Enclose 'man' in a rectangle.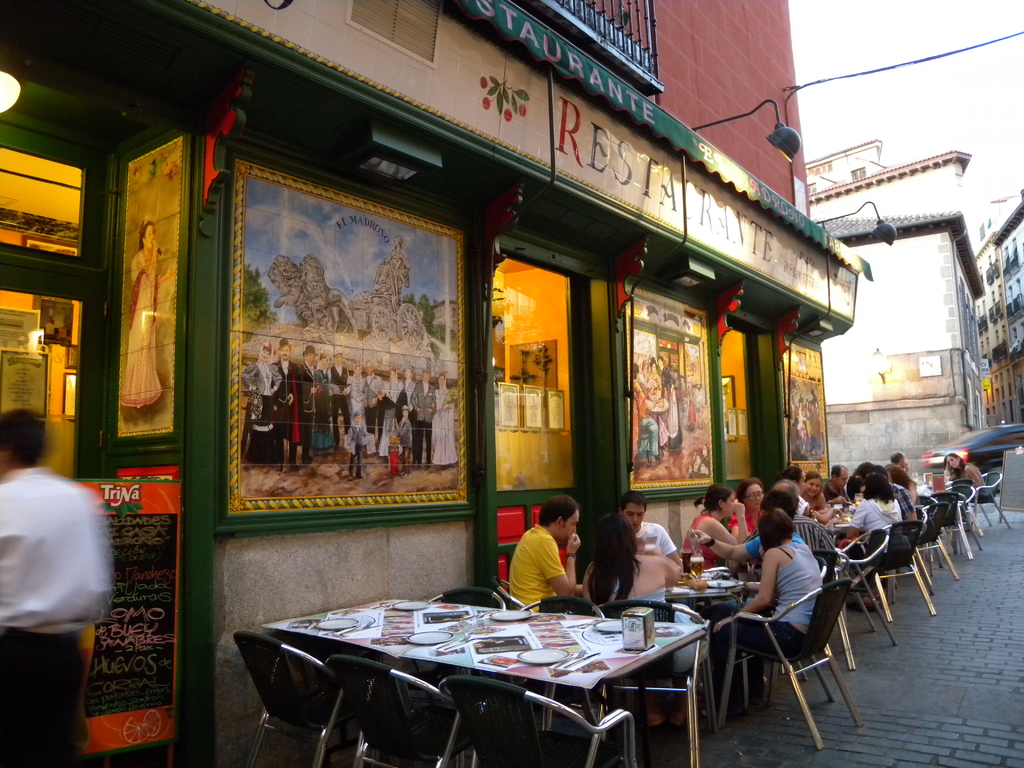
box=[323, 345, 353, 452].
